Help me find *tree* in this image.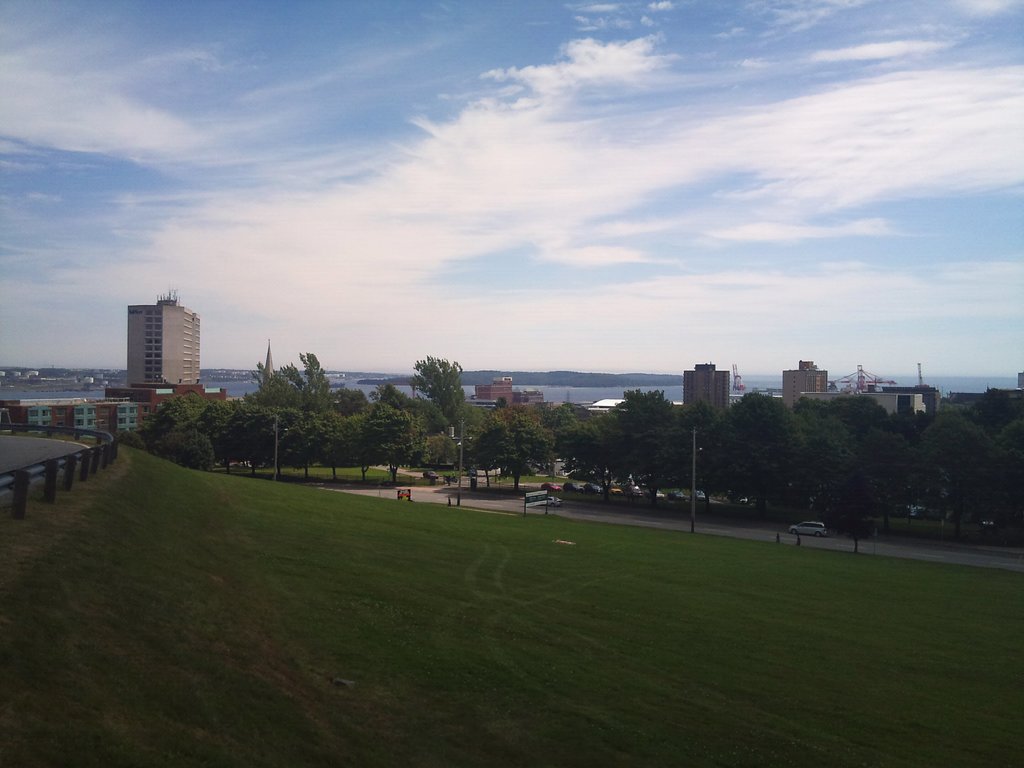
Found it: pyautogui.locateOnScreen(404, 348, 474, 491).
